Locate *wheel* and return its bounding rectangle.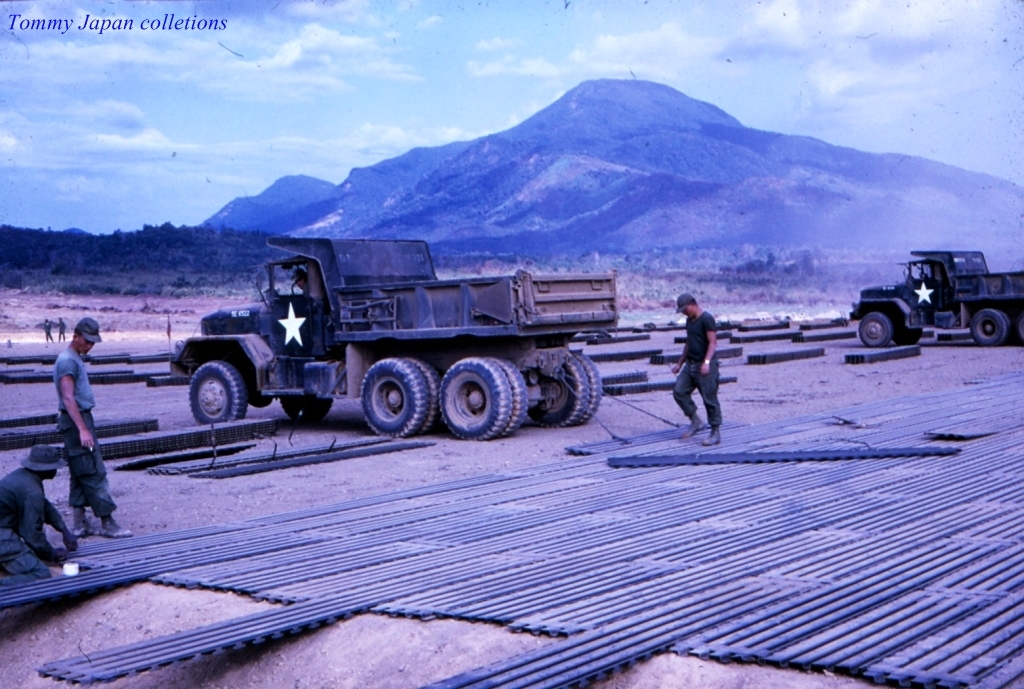
bbox=(188, 365, 248, 423).
